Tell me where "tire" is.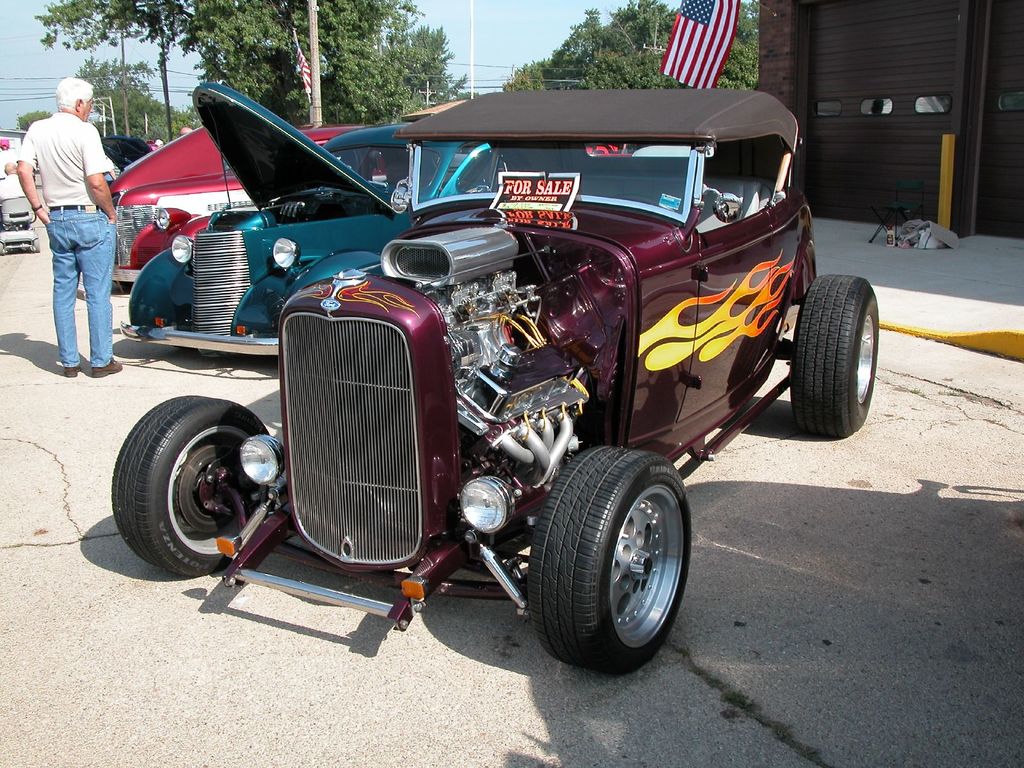
"tire" is at [x1=530, y1=449, x2=690, y2=673].
